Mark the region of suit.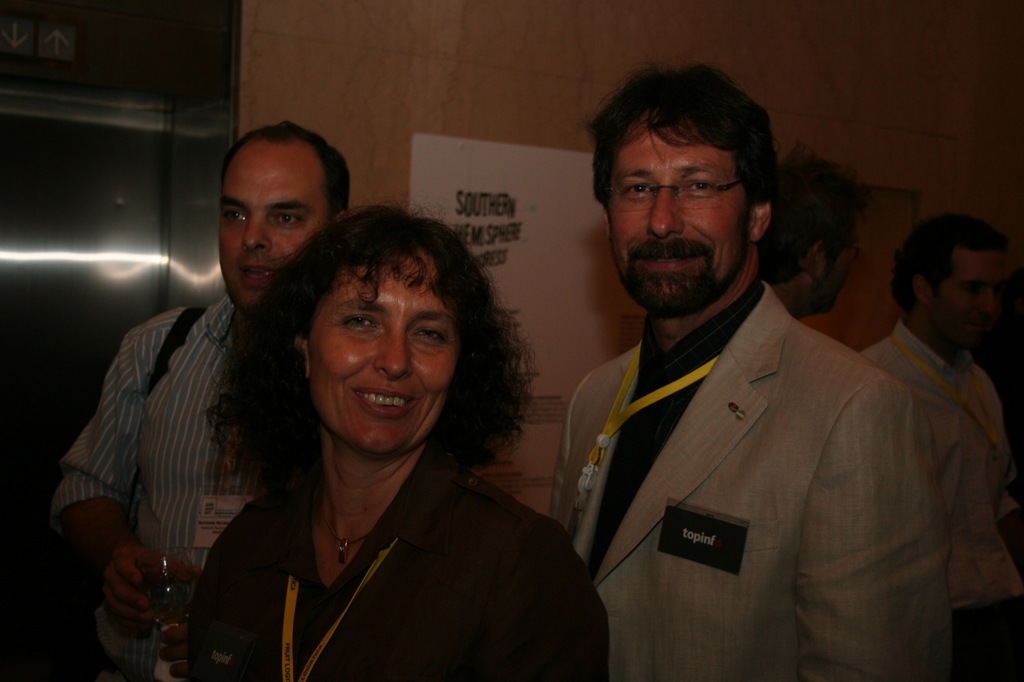
Region: region(547, 278, 953, 679).
